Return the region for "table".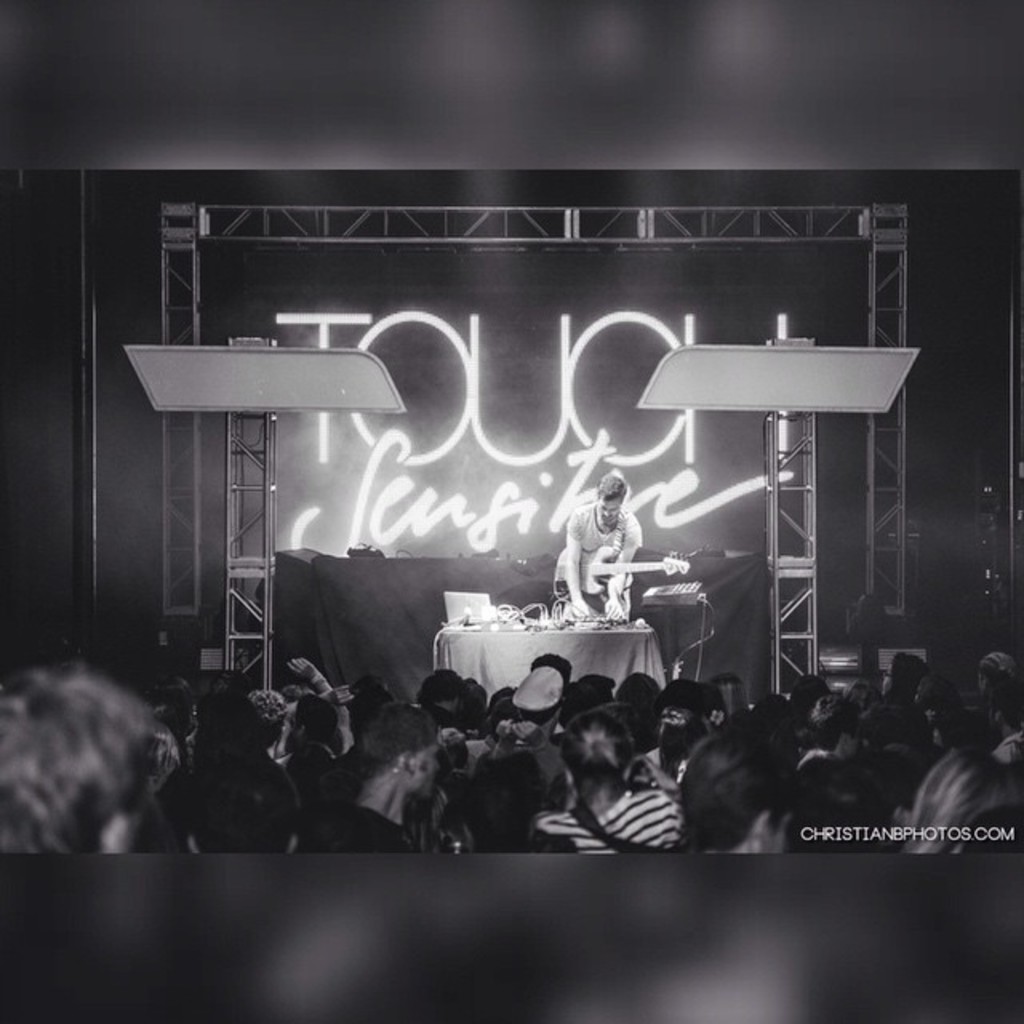
(x1=443, y1=610, x2=670, y2=691).
